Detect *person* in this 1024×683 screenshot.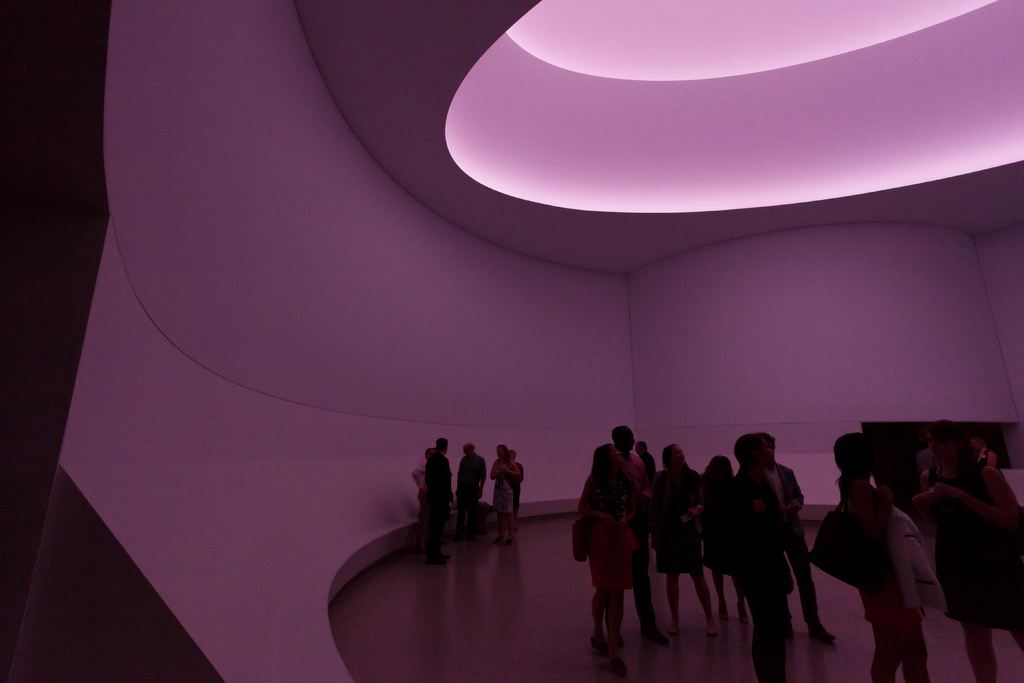
Detection: locate(831, 432, 948, 682).
